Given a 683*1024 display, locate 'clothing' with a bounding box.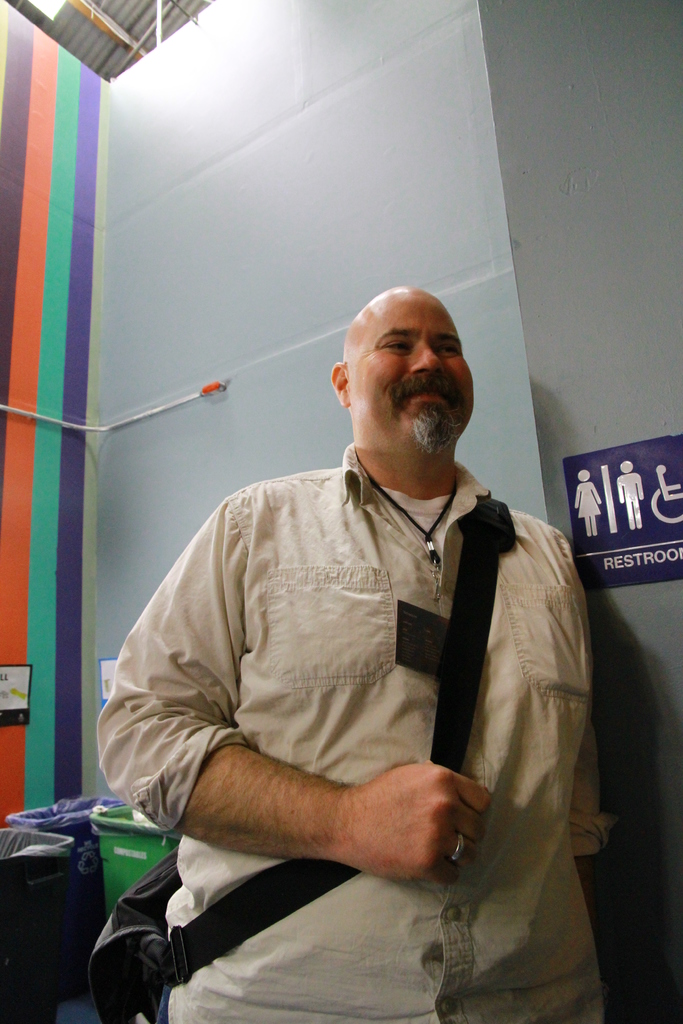
Located: (x1=96, y1=442, x2=602, y2=1023).
